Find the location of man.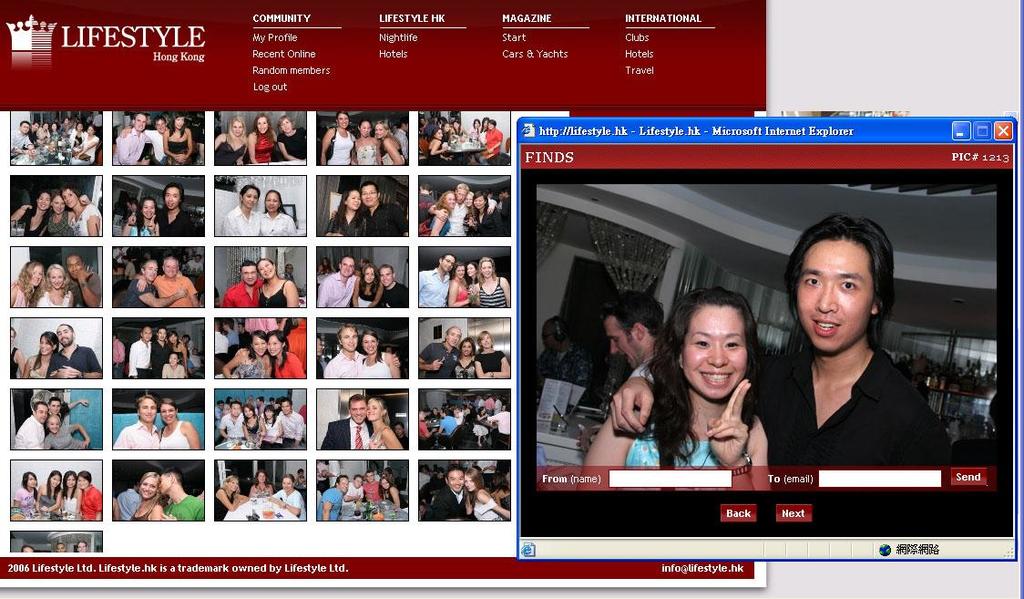
Location: box(131, 329, 147, 377).
